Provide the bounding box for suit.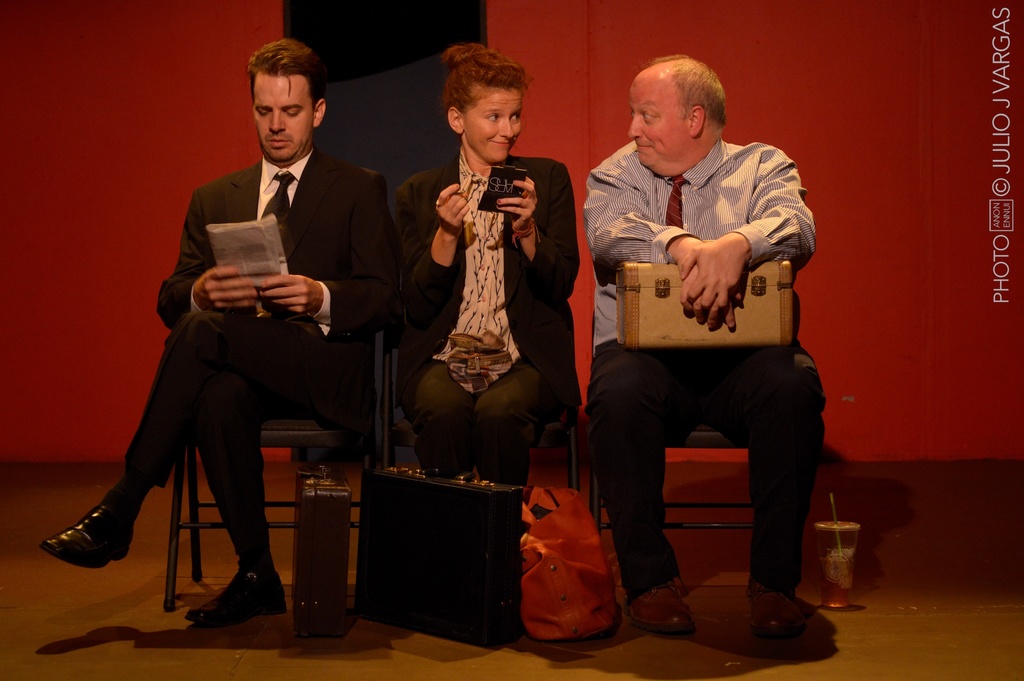
left=381, top=146, right=570, bottom=402.
